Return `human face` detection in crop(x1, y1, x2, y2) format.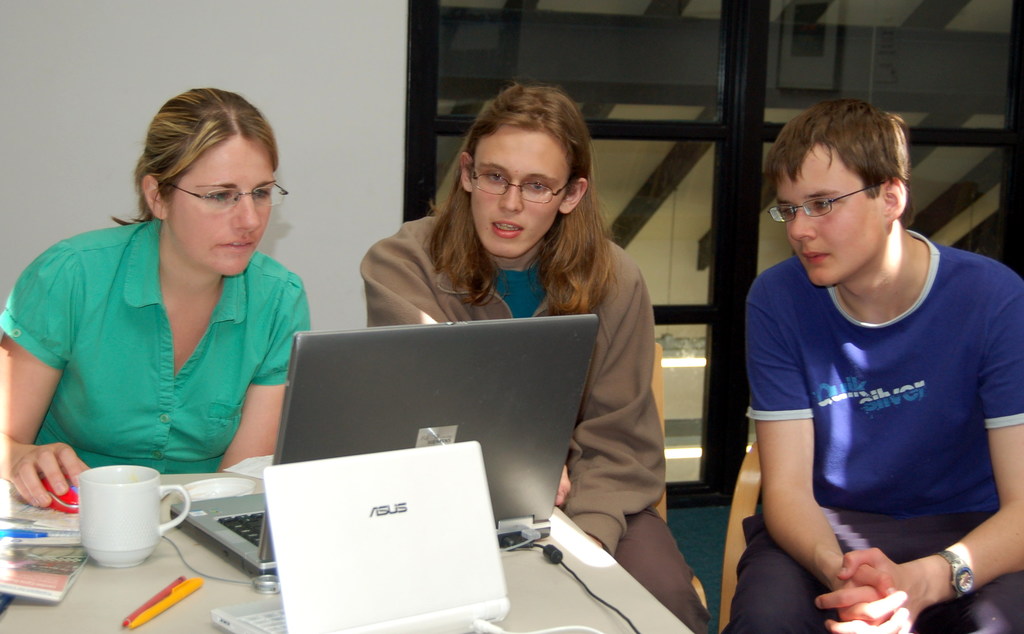
crop(772, 143, 887, 286).
